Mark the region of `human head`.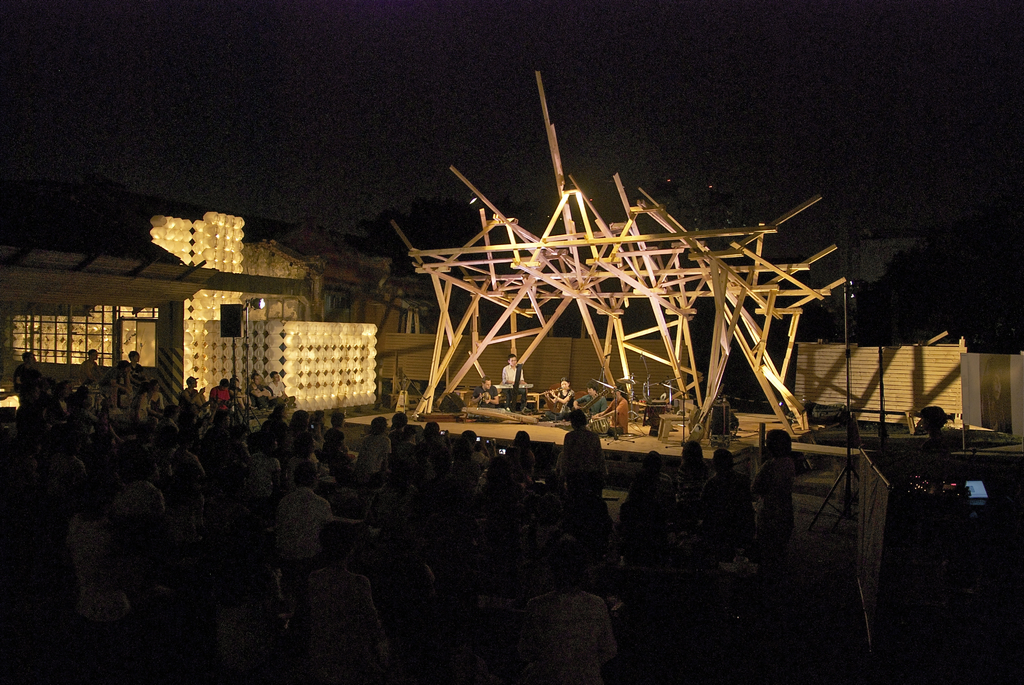
Region: 17/381/39/402.
